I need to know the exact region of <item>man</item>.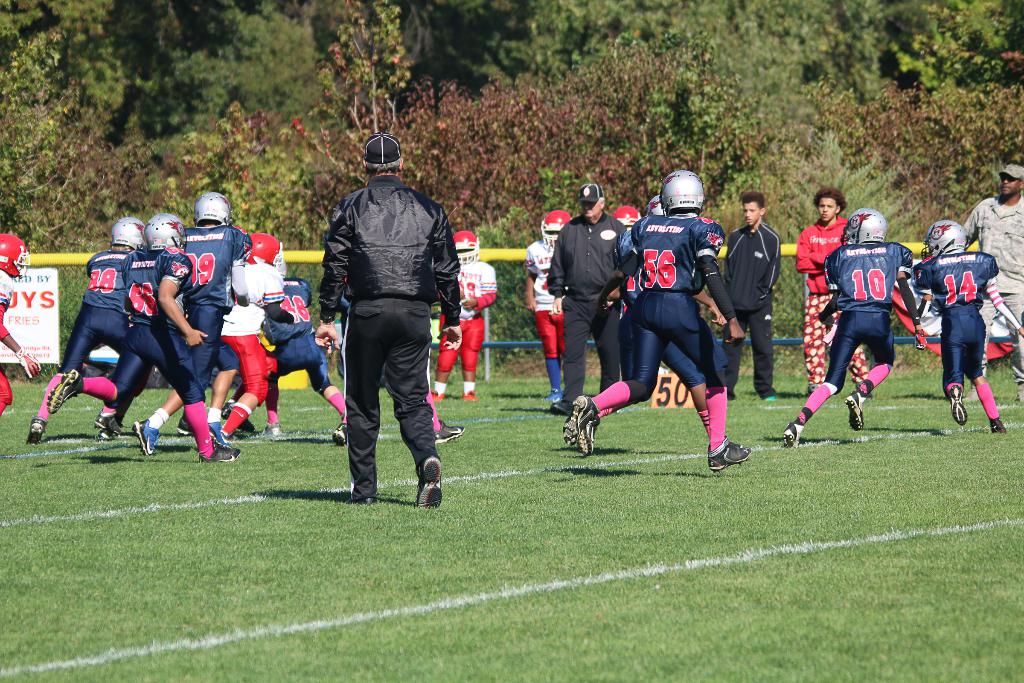
Region: (left=316, top=127, right=463, bottom=541).
